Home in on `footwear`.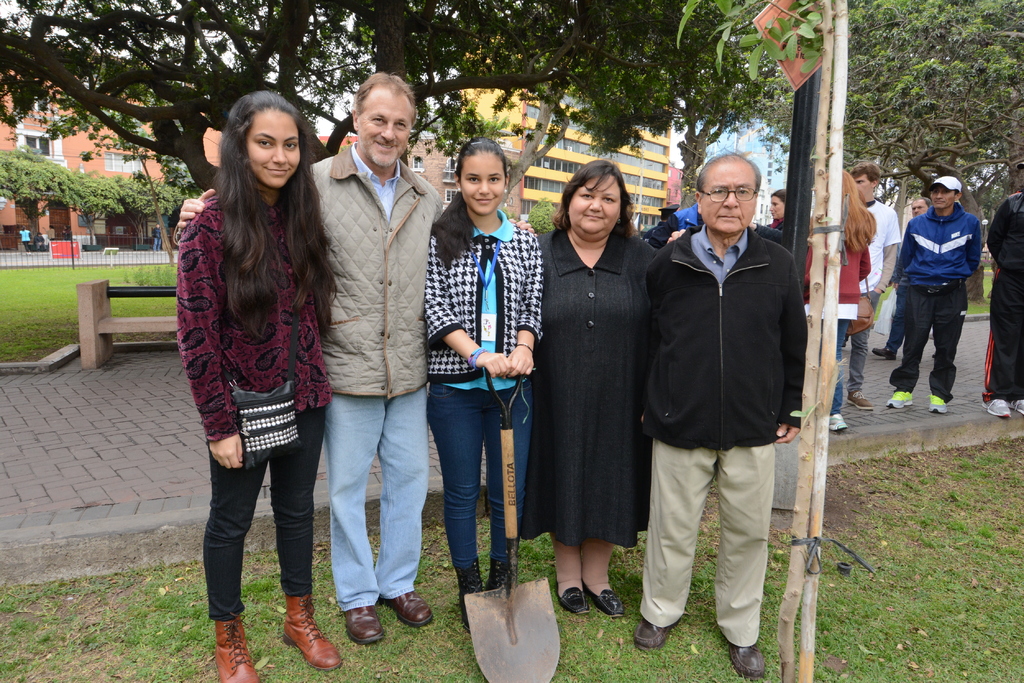
Homed in at 214 607 258 682.
